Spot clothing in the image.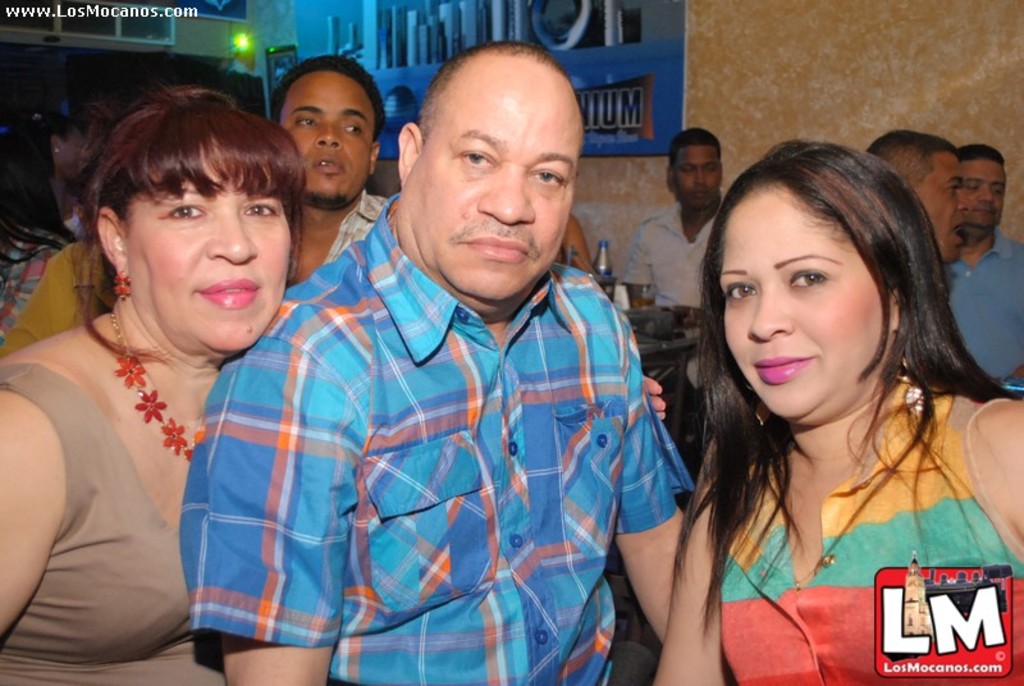
clothing found at bbox(0, 227, 118, 358).
